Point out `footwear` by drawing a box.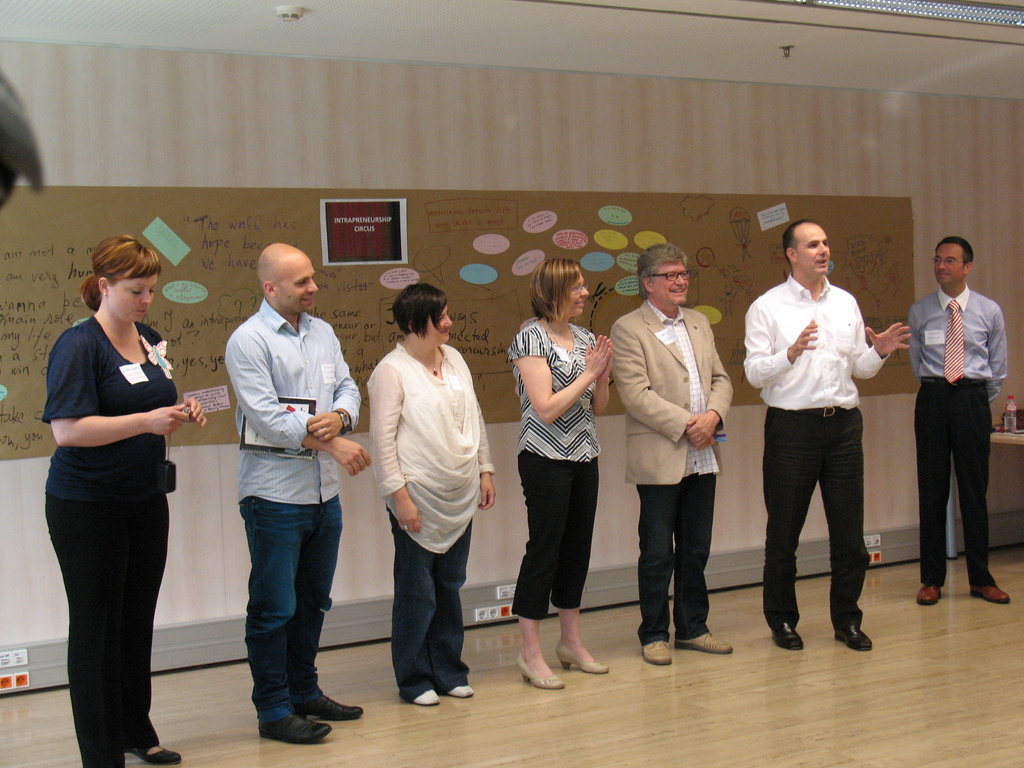
pyautogui.locateOnScreen(121, 744, 182, 764).
